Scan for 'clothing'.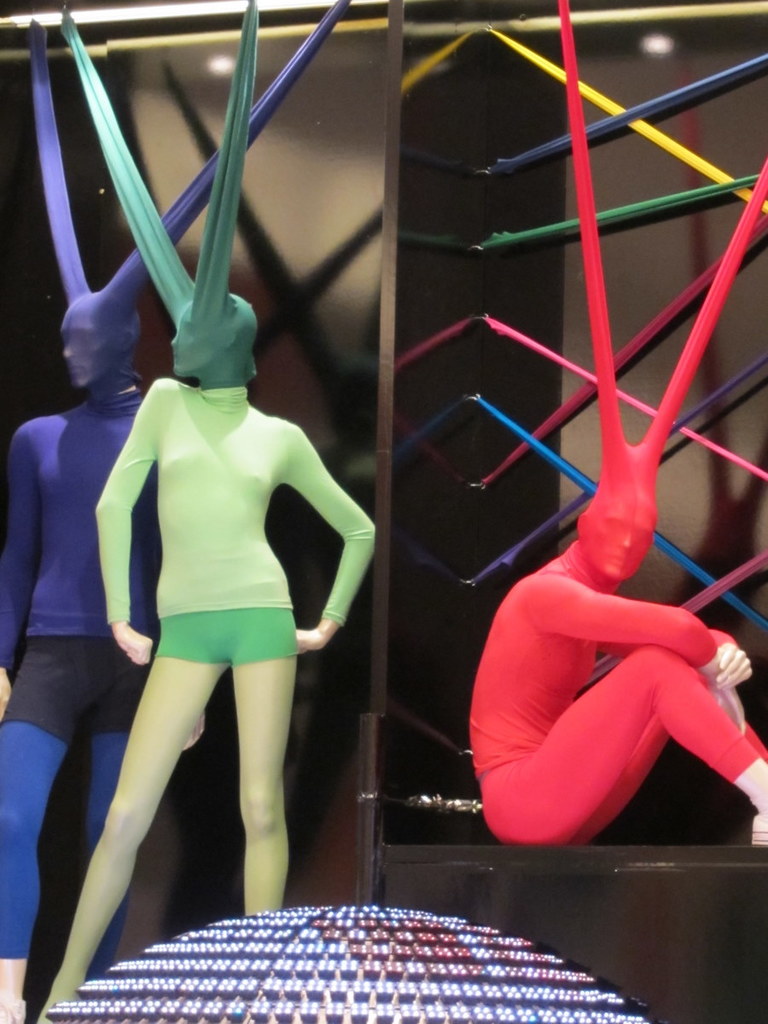
Scan result: (82, 381, 385, 678).
